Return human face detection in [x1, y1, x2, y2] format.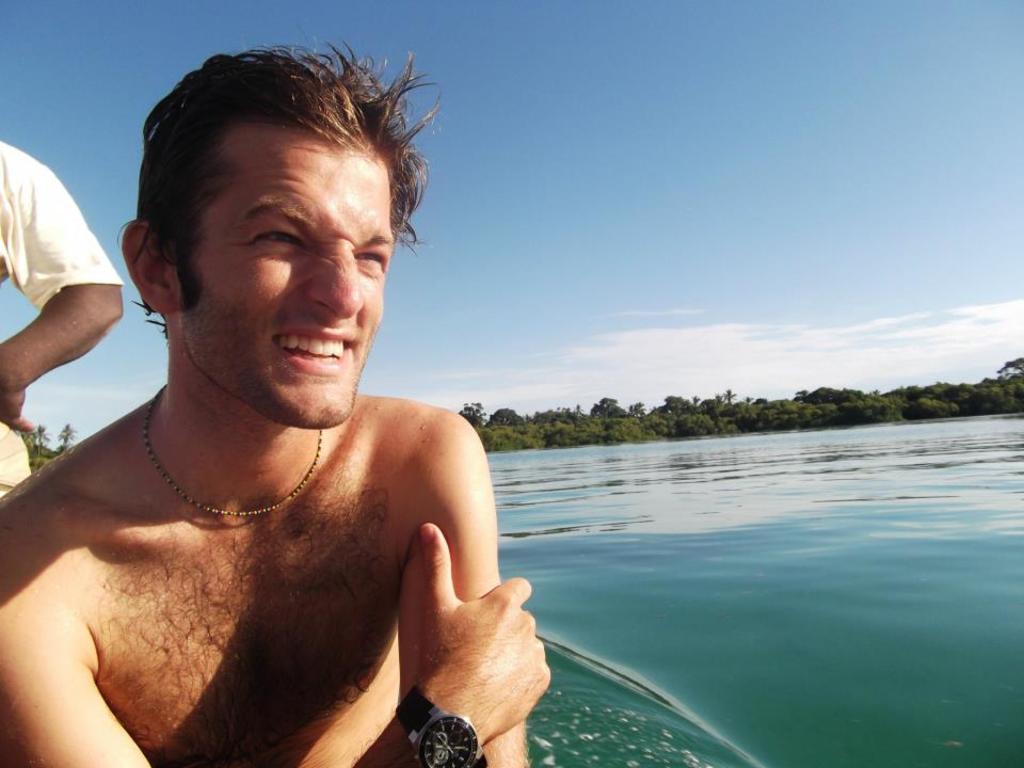
[189, 123, 401, 433].
